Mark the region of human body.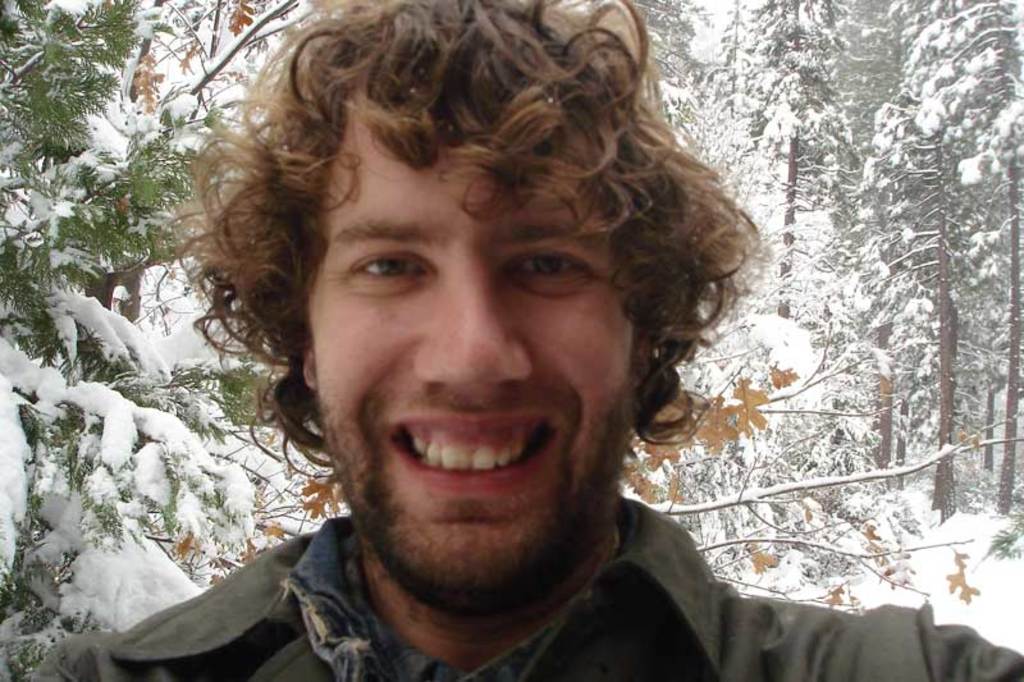
Region: {"x1": 24, "y1": 0, "x2": 1023, "y2": 681}.
